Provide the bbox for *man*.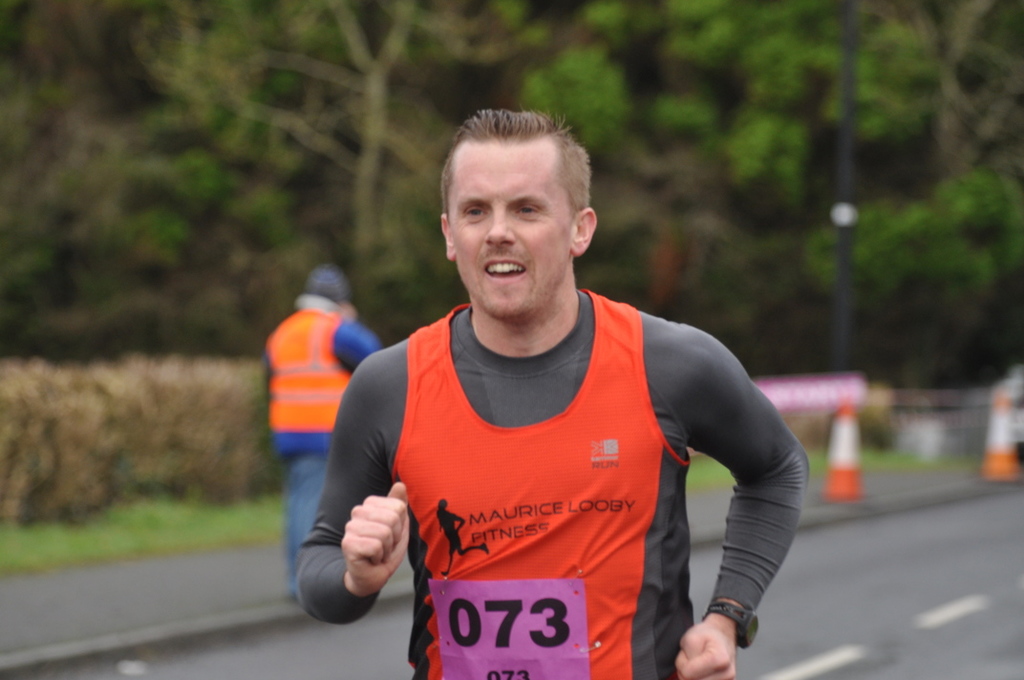
region(308, 126, 829, 679).
